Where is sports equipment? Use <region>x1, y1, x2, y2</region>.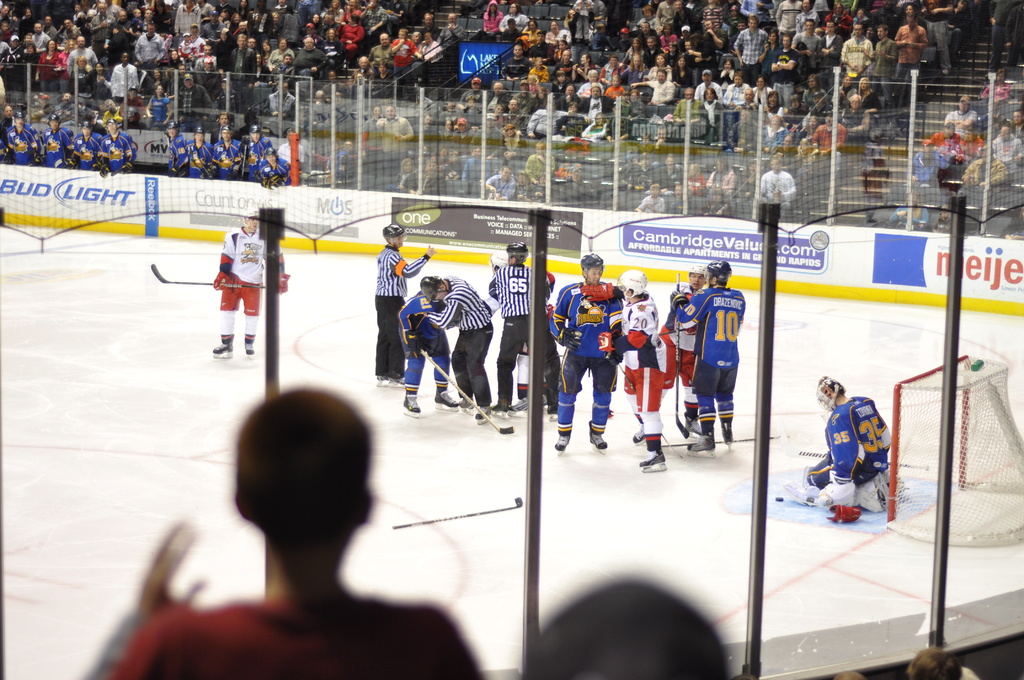
<region>209, 341, 226, 355</region>.
